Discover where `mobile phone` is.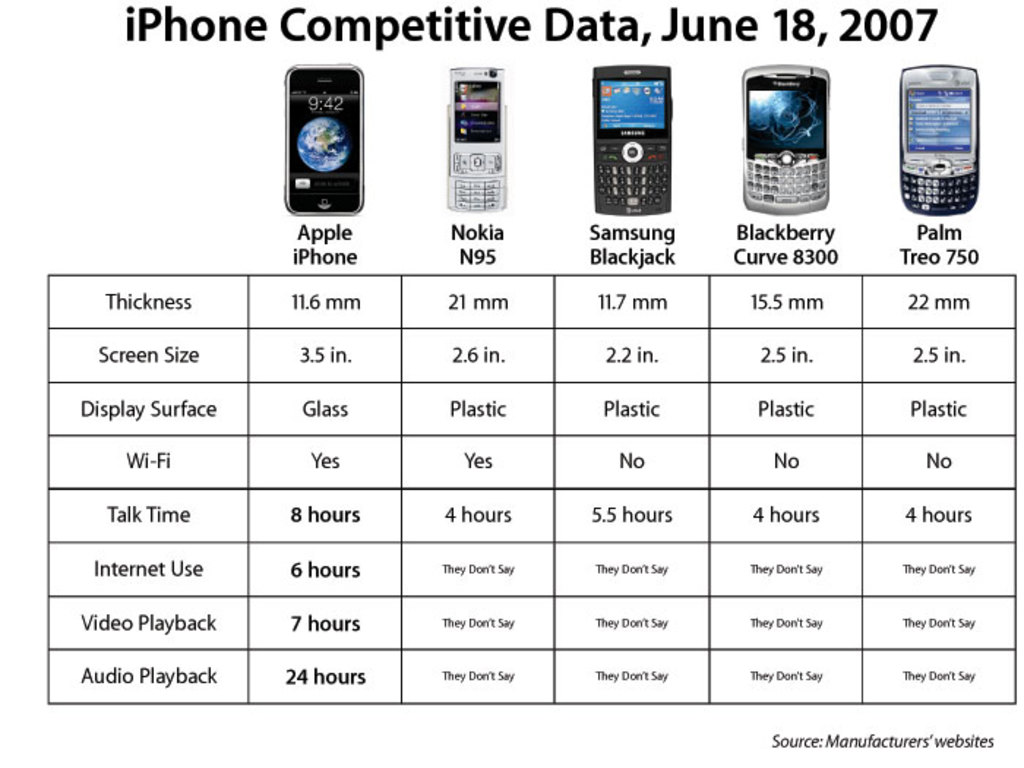
Discovered at <bbox>594, 66, 677, 215</bbox>.
